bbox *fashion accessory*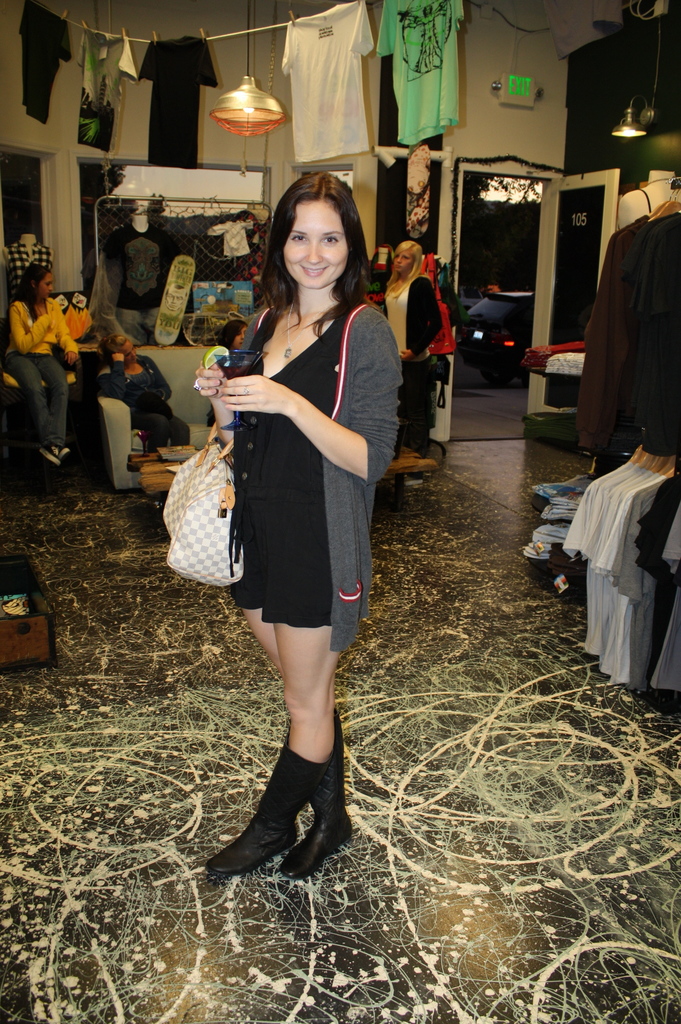
160/421/246/589
